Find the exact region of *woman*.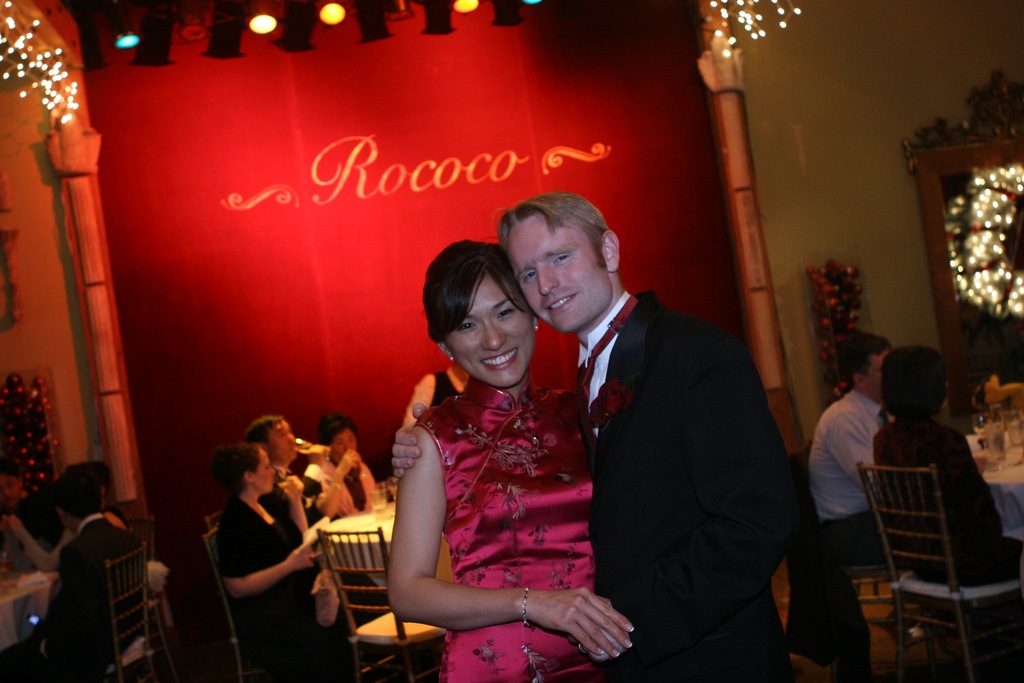
Exact region: BBox(317, 409, 380, 522).
